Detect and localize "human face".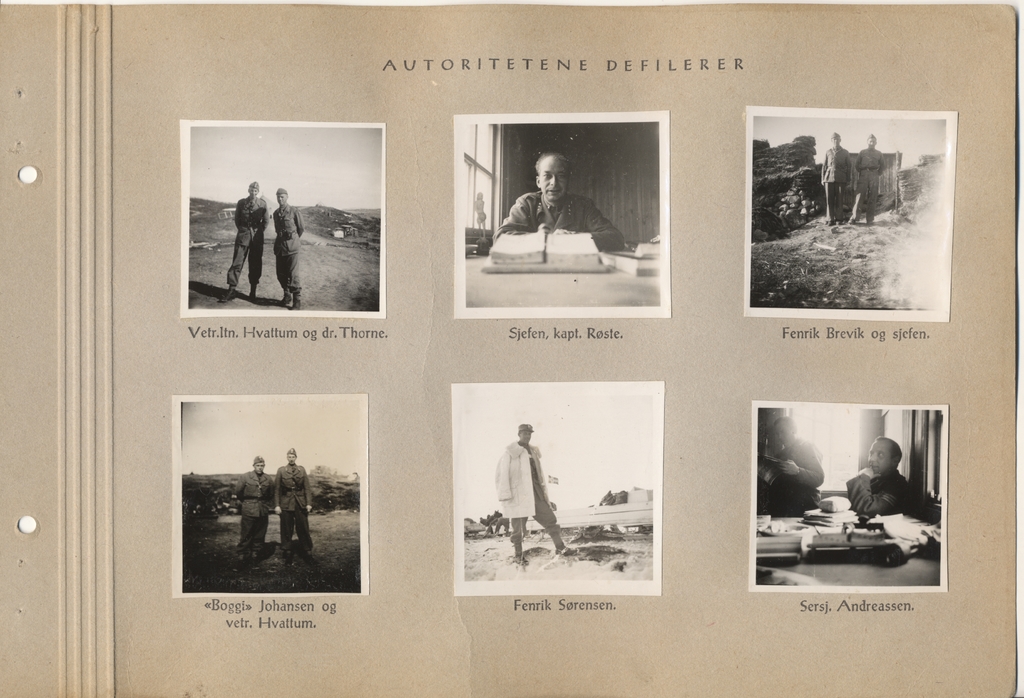
Localized at 866:439:895:476.
